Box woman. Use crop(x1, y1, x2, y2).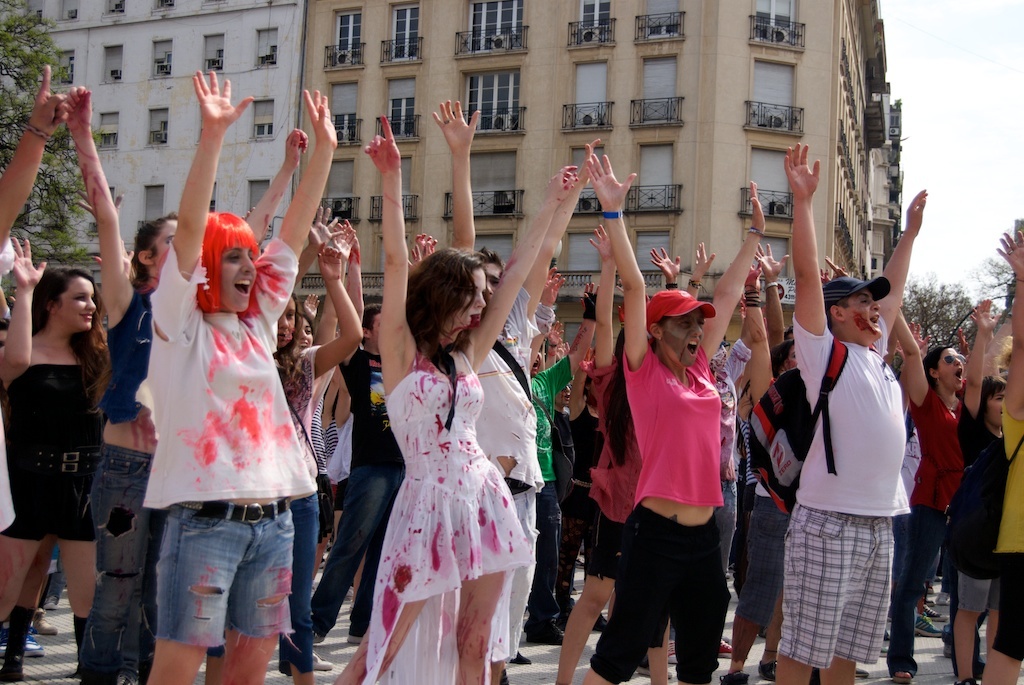
crop(333, 226, 543, 681).
